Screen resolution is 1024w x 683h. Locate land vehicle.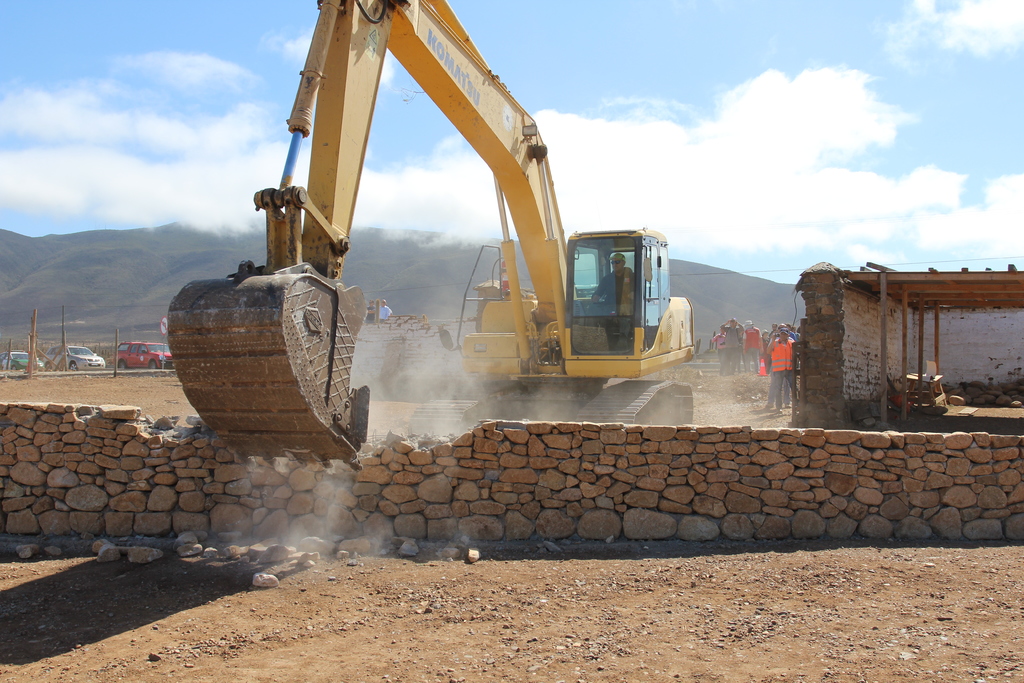
BBox(261, 51, 733, 440).
